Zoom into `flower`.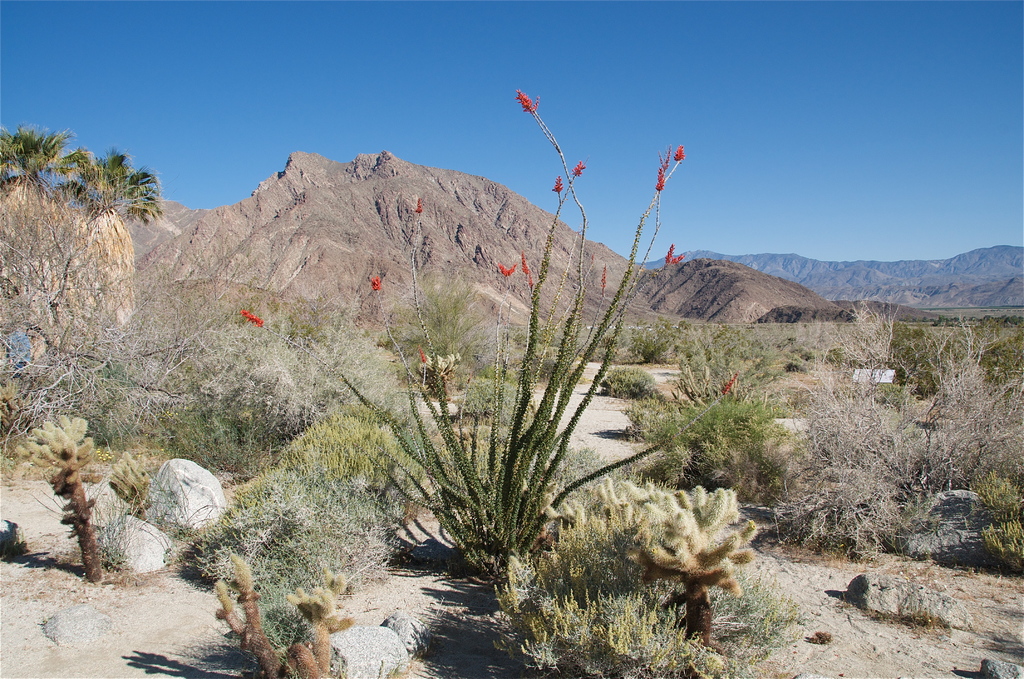
Zoom target: crop(723, 371, 739, 395).
